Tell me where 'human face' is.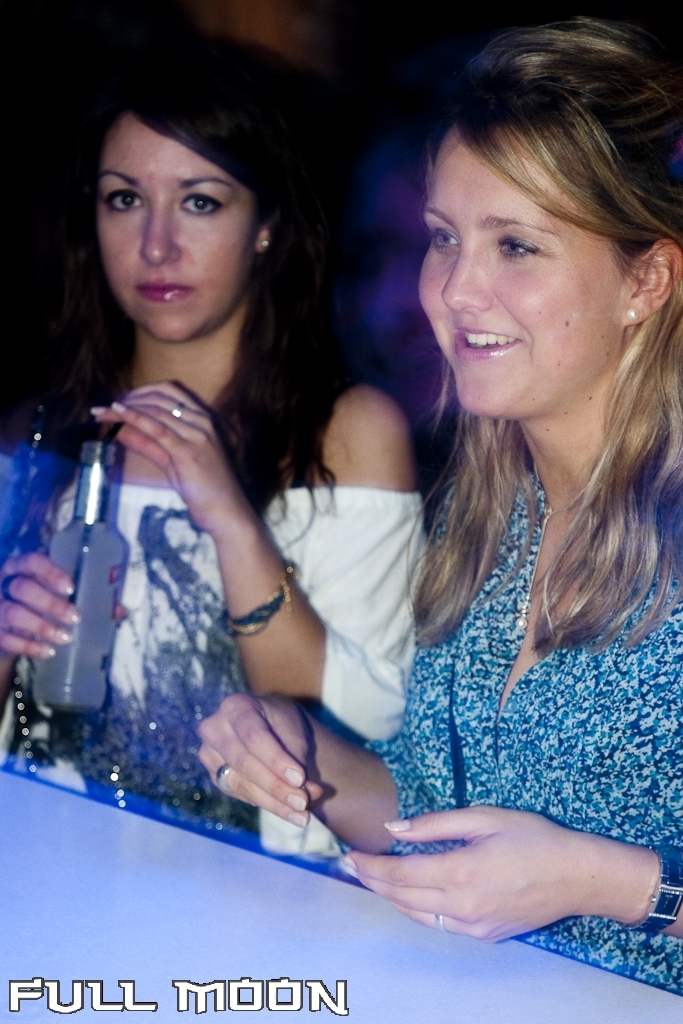
'human face' is at <box>417,120,629,420</box>.
